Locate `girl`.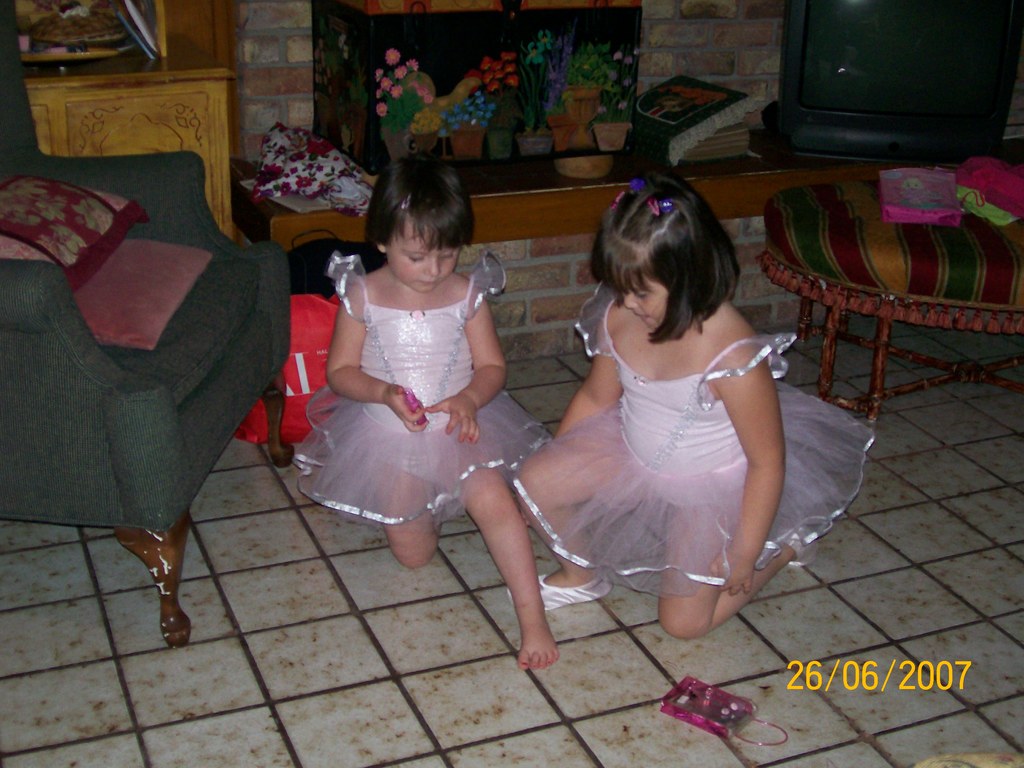
Bounding box: {"x1": 294, "y1": 152, "x2": 555, "y2": 666}.
